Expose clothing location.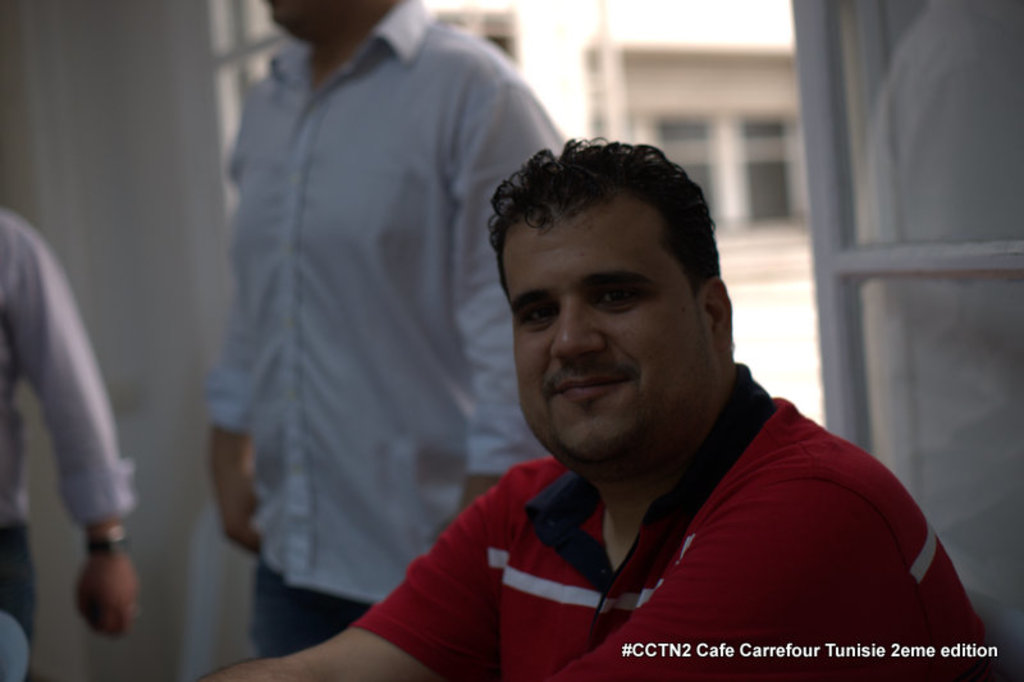
Exposed at pyautogui.locateOnScreen(198, 0, 575, 665).
